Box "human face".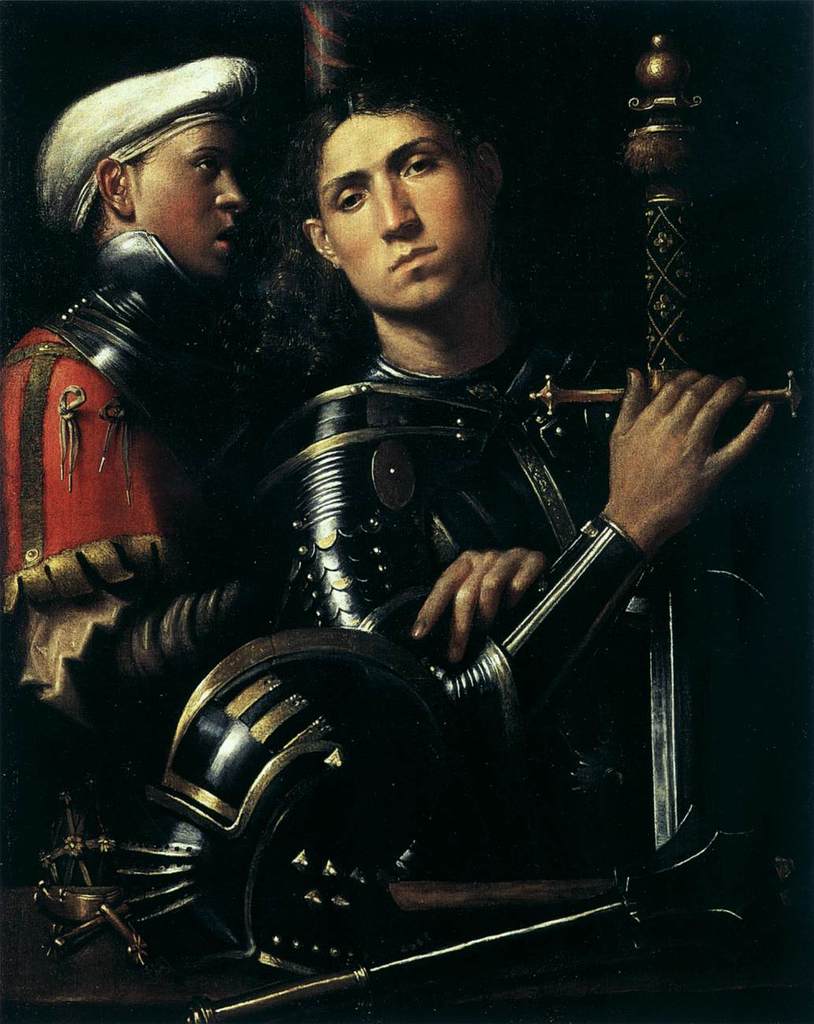
bbox=(128, 119, 248, 277).
